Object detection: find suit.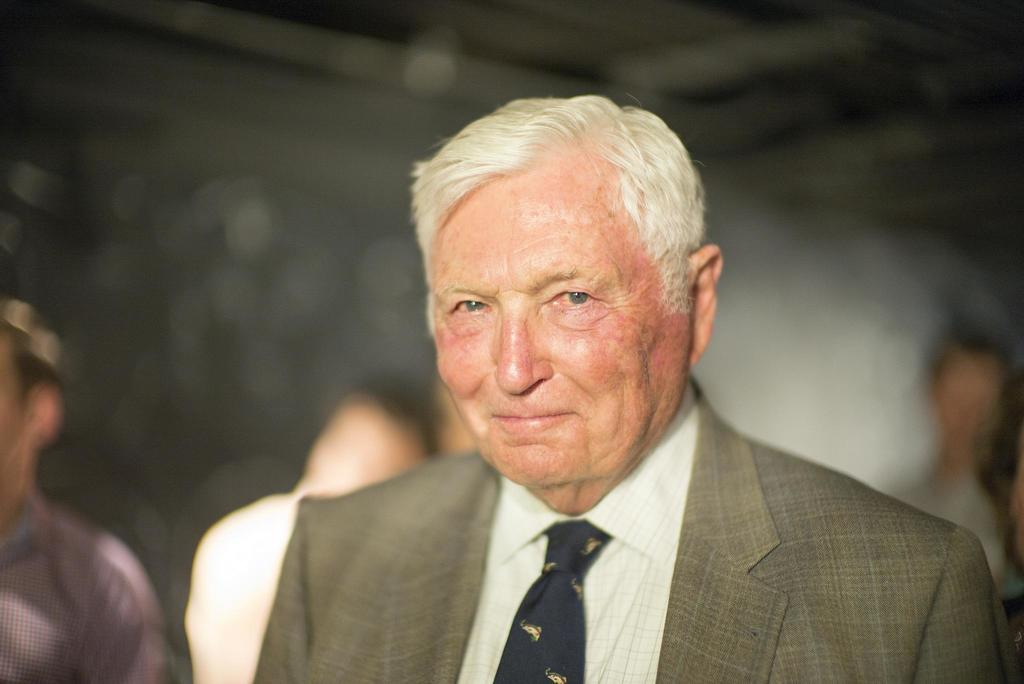
Rect(204, 395, 984, 668).
